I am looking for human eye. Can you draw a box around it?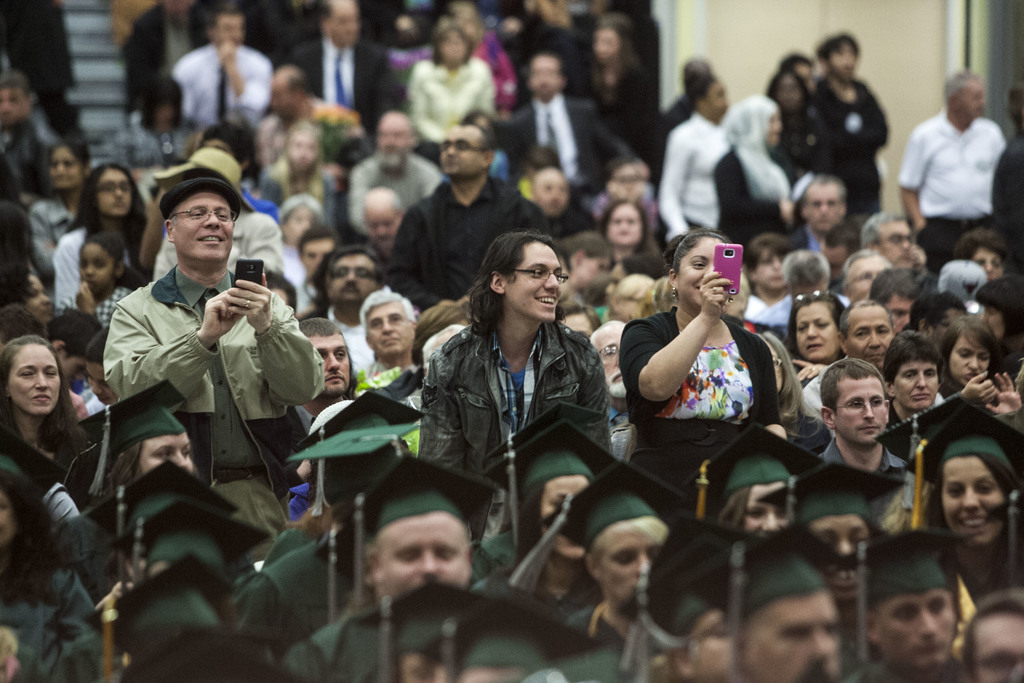
Sure, the bounding box is x1=867, y1=397, x2=882, y2=407.
